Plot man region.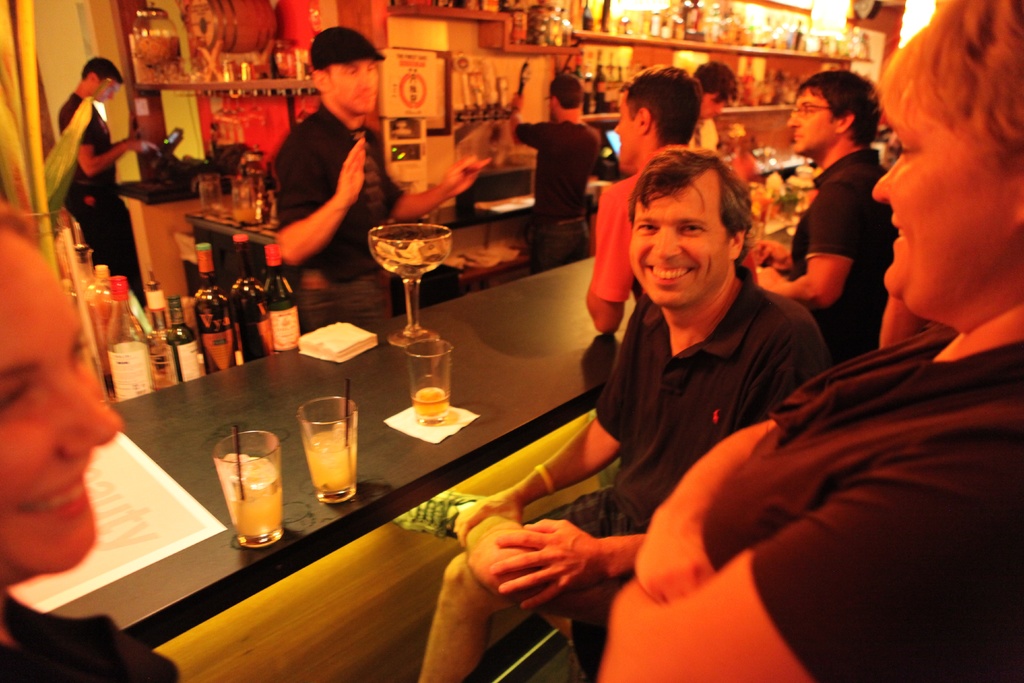
Plotted at pyautogui.locateOnScreen(415, 143, 834, 682).
